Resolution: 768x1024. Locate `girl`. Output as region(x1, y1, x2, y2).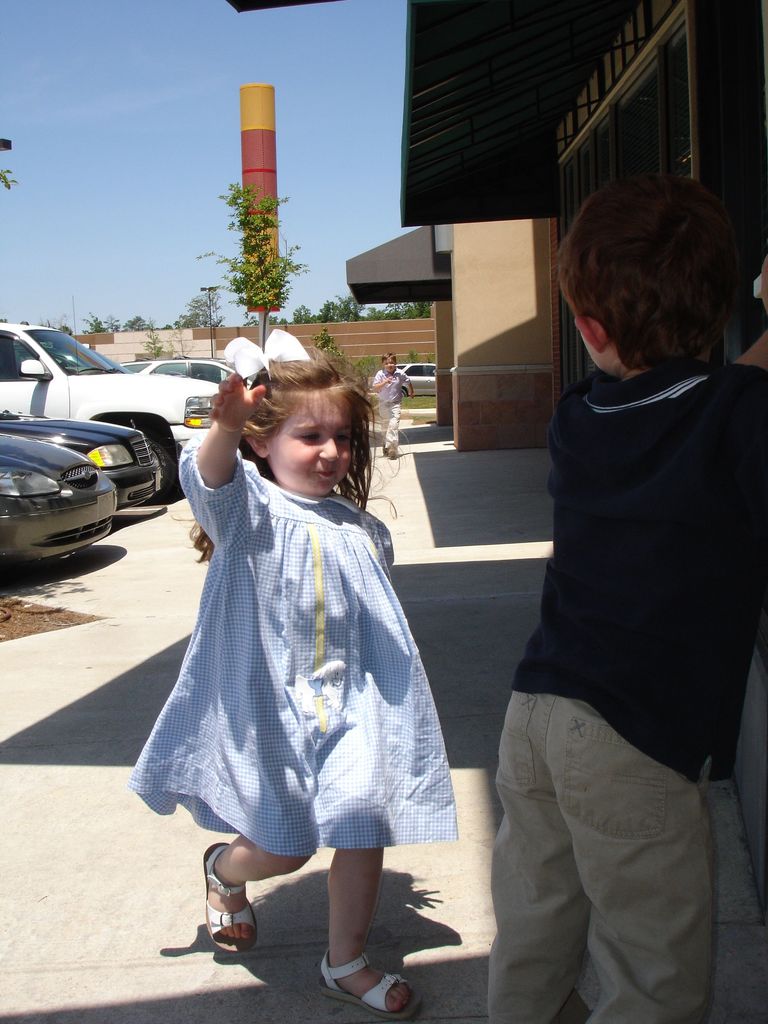
region(122, 333, 459, 1022).
